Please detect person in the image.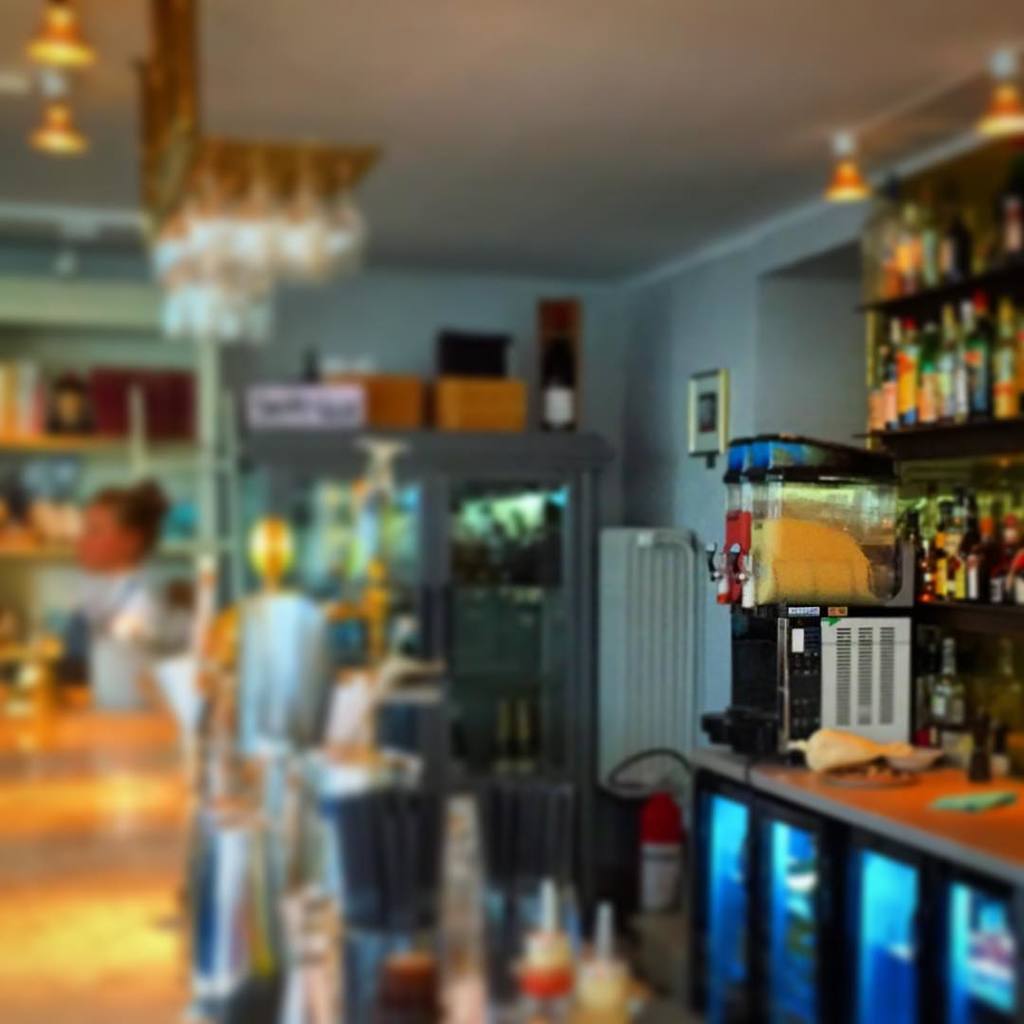
rect(37, 473, 185, 726).
